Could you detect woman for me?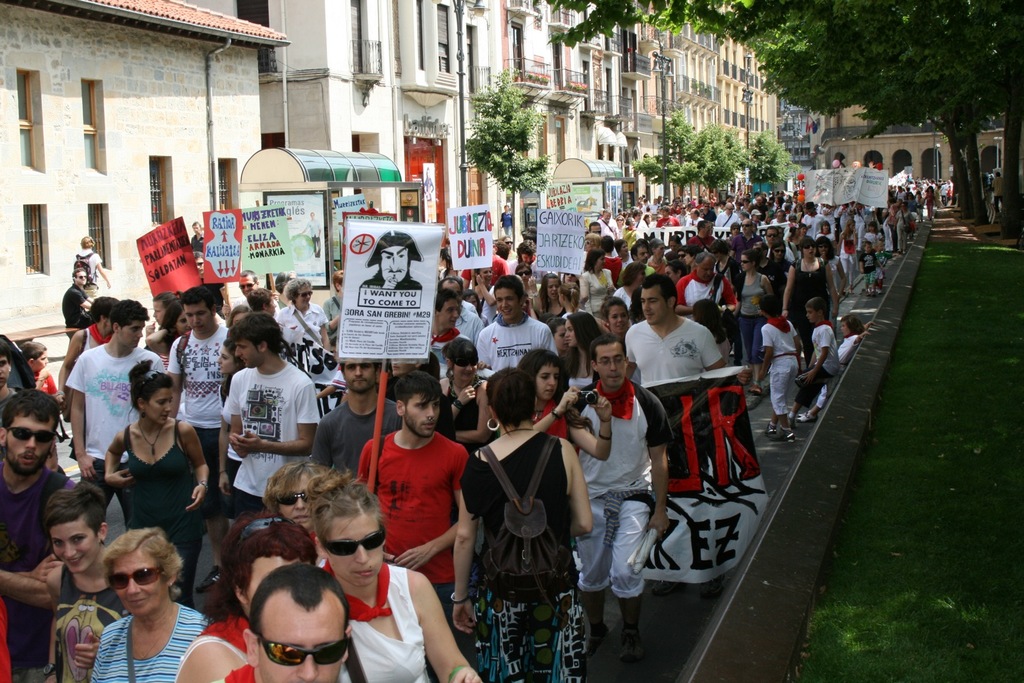
Detection result: l=596, t=296, r=633, b=345.
